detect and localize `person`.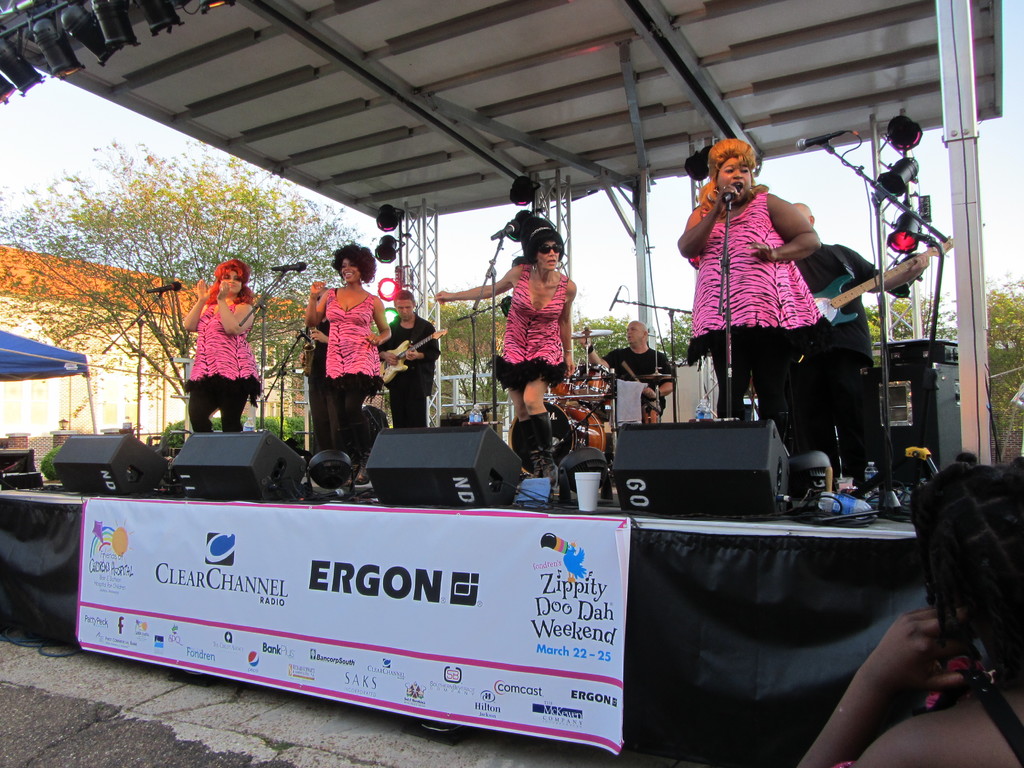
Localized at 783 202 929 492.
